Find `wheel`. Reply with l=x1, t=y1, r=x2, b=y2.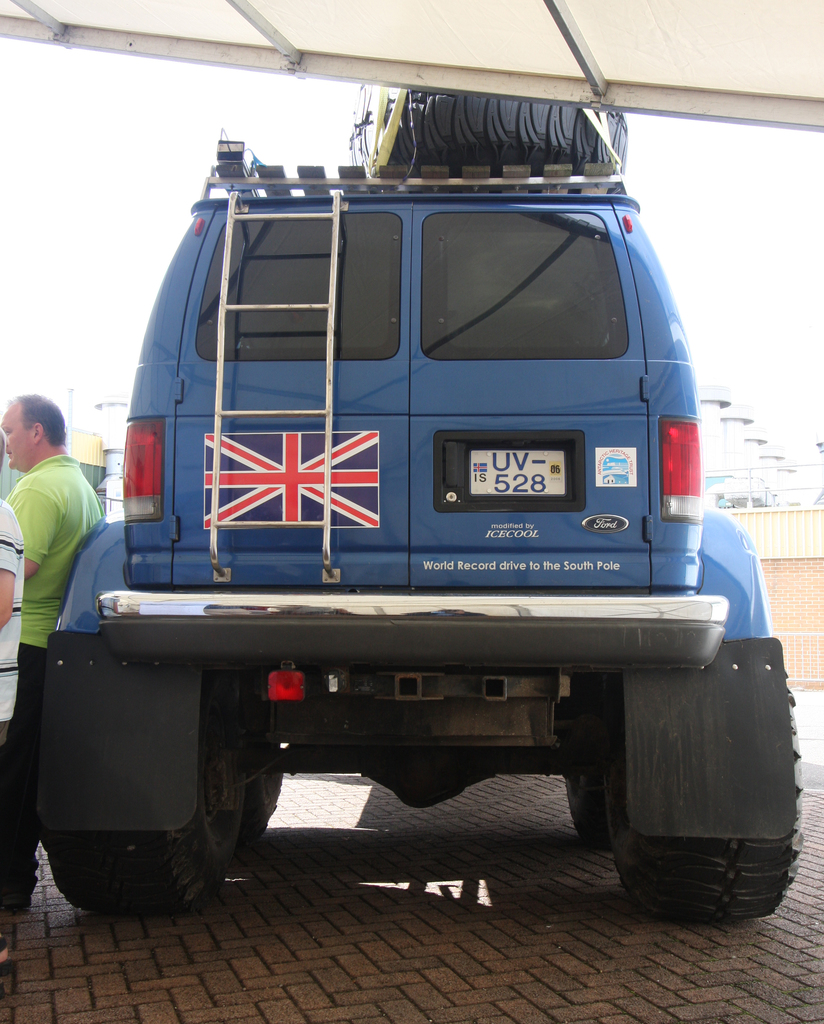
l=613, t=669, r=802, b=922.
